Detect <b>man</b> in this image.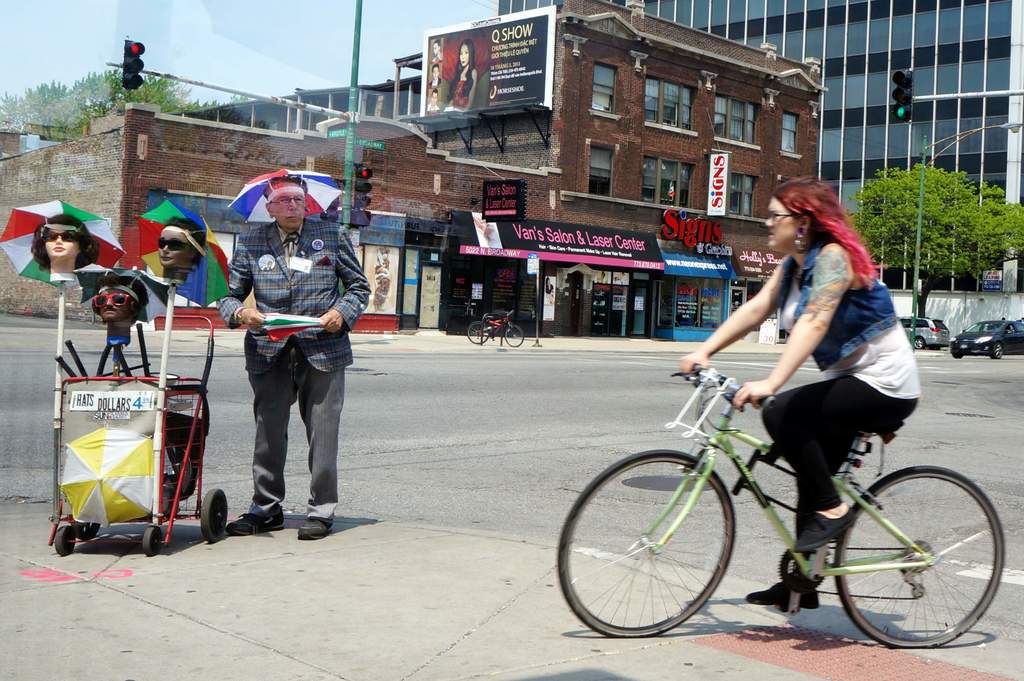
Detection: [x1=212, y1=163, x2=358, y2=544].
